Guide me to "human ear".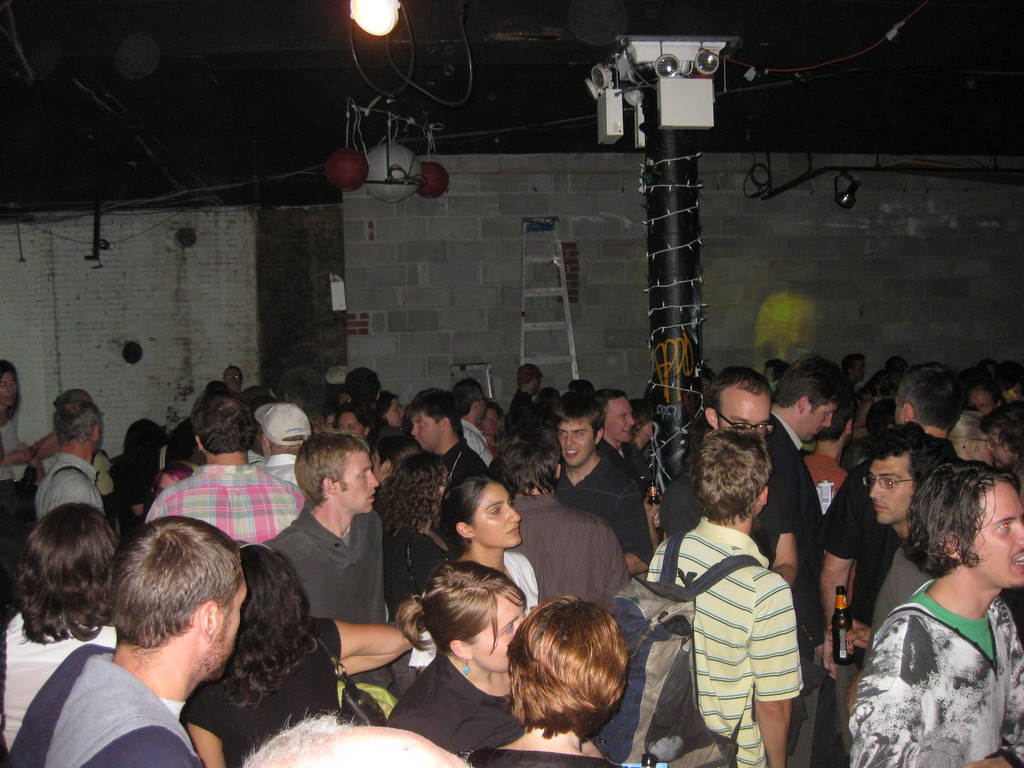
Guidance: 903 403 912 422.
